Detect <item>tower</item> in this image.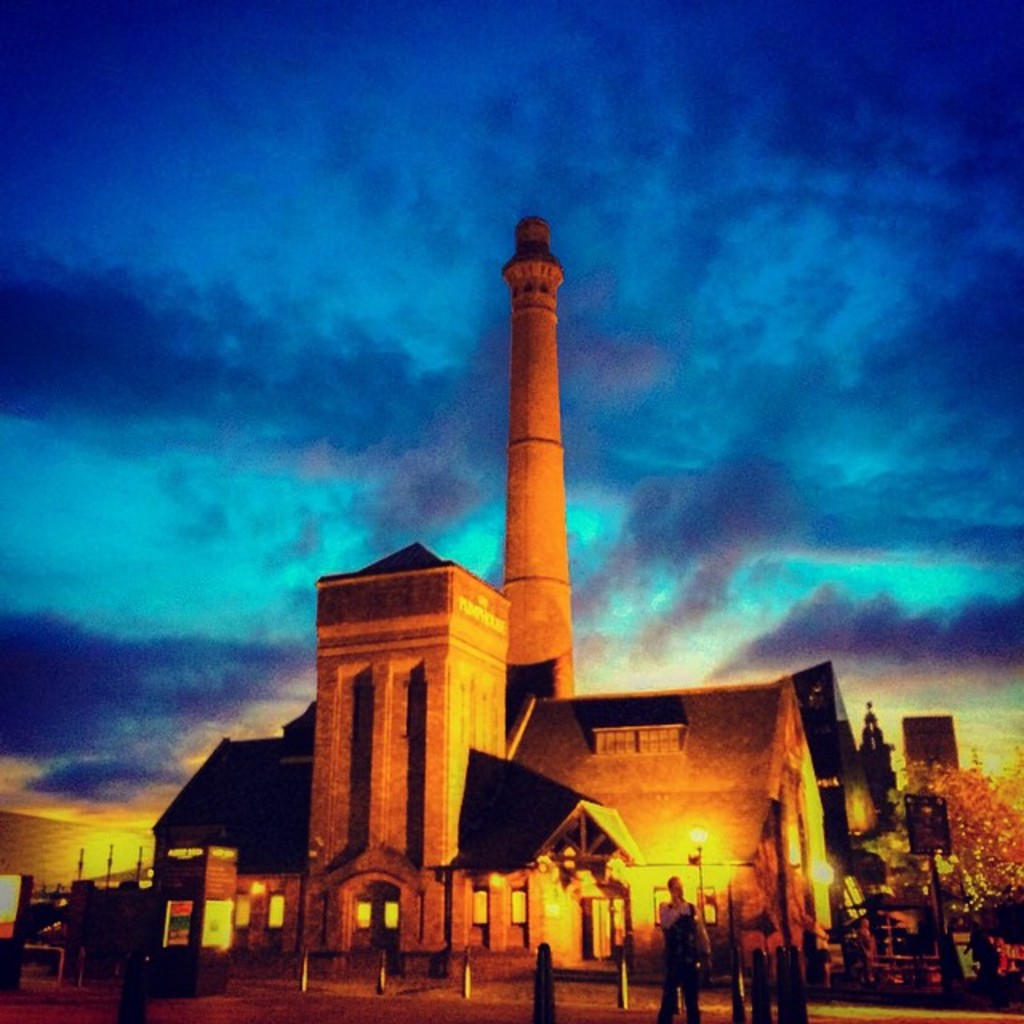
Detection: 293, 544, 514, 965.
